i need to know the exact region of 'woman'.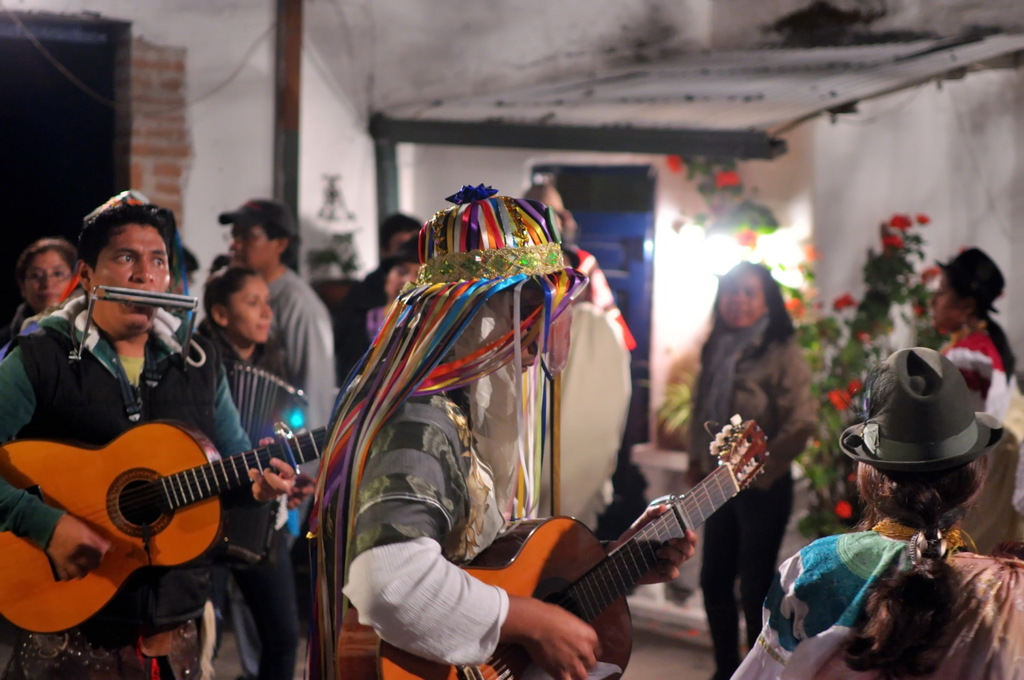
Region: 191:265:294:679.
